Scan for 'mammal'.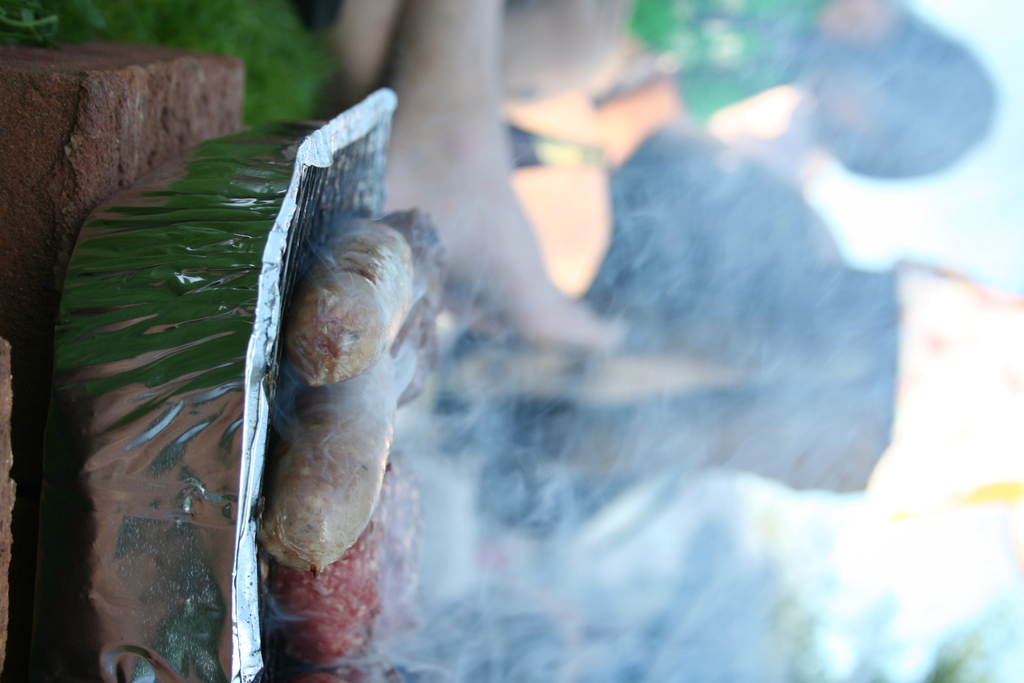
Scan result: region(0, 0, 1023, 423).
